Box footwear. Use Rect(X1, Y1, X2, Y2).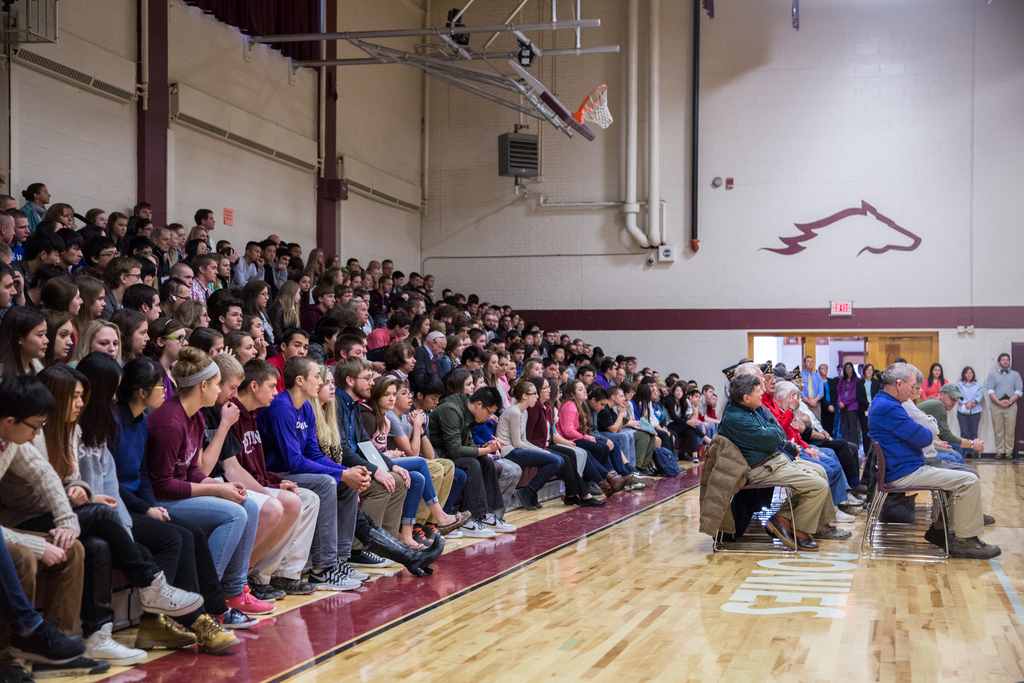
Rect(355, 546, 391, 567).
